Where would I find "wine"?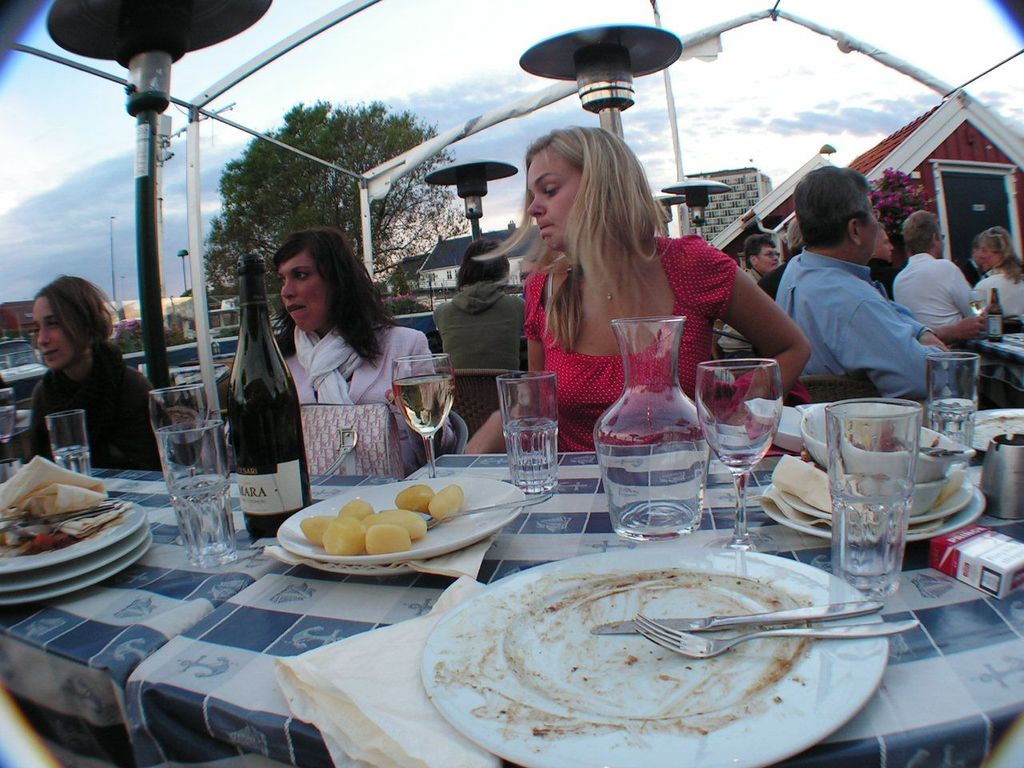
At 0,406,13,442.
